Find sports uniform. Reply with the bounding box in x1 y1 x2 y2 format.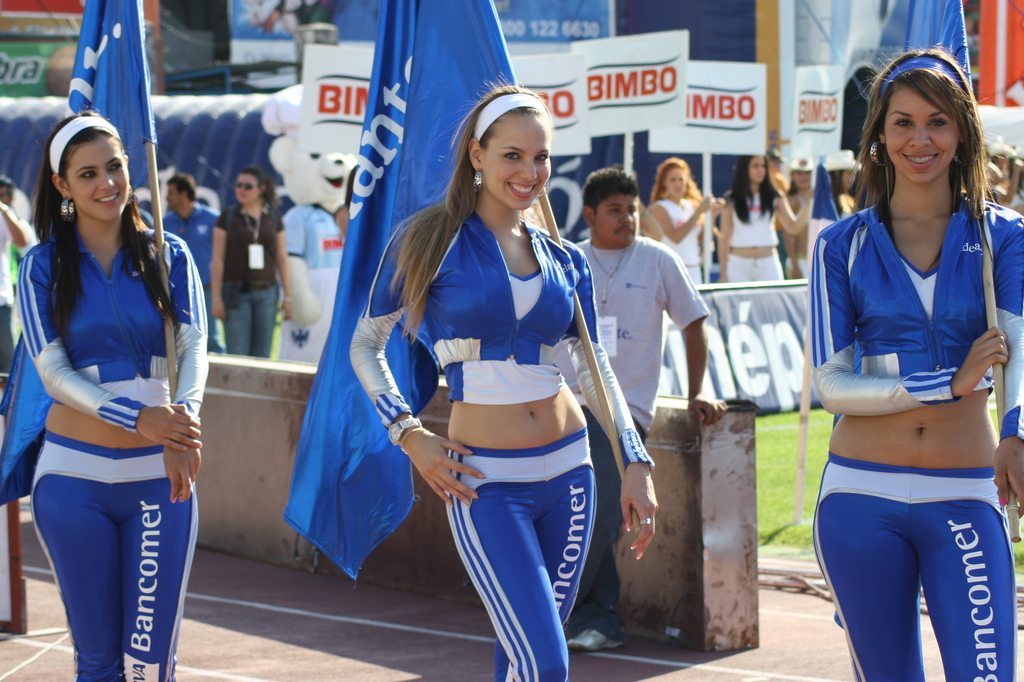
808 199 1023 438.
